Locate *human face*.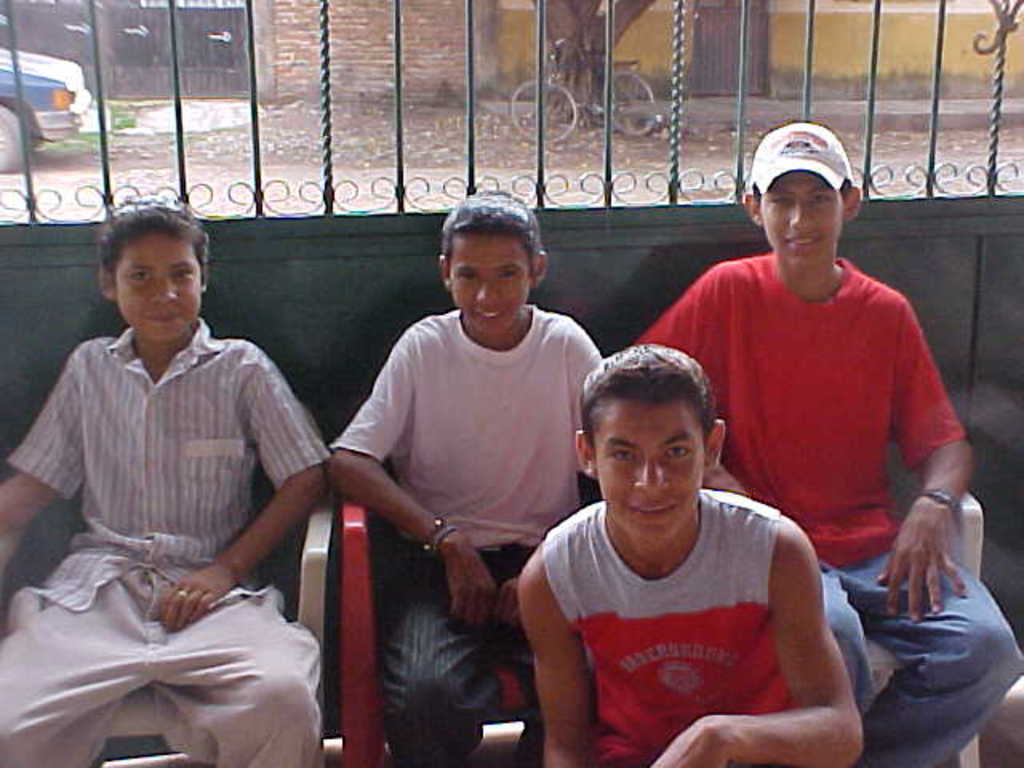
Bounding box: [448,232,536,338].
